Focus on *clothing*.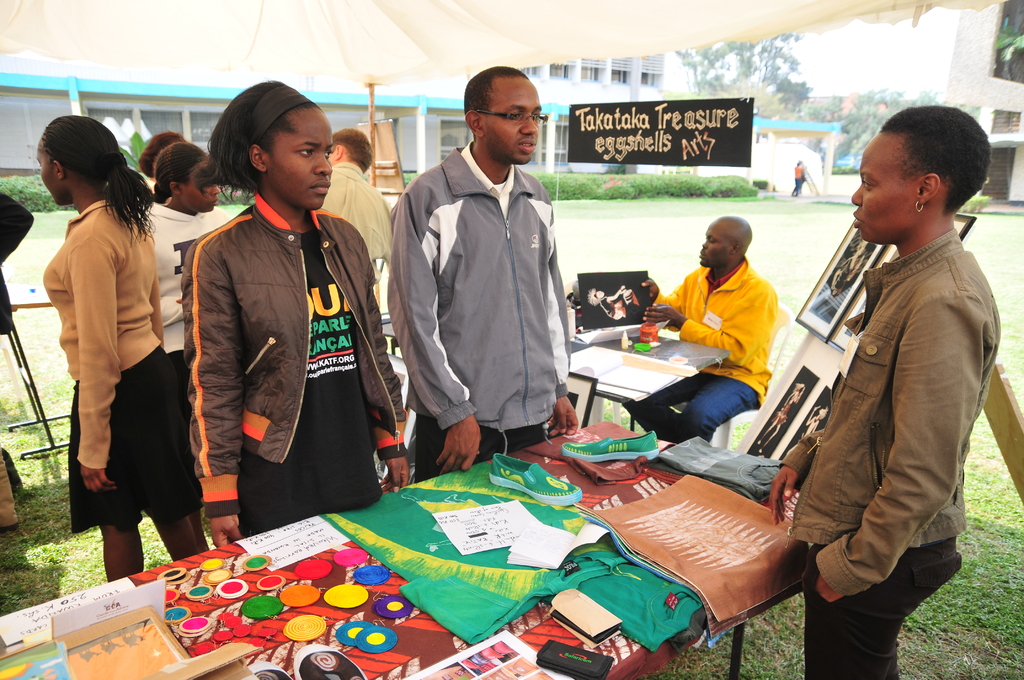
Focused at [131, 206, 229, 535].
